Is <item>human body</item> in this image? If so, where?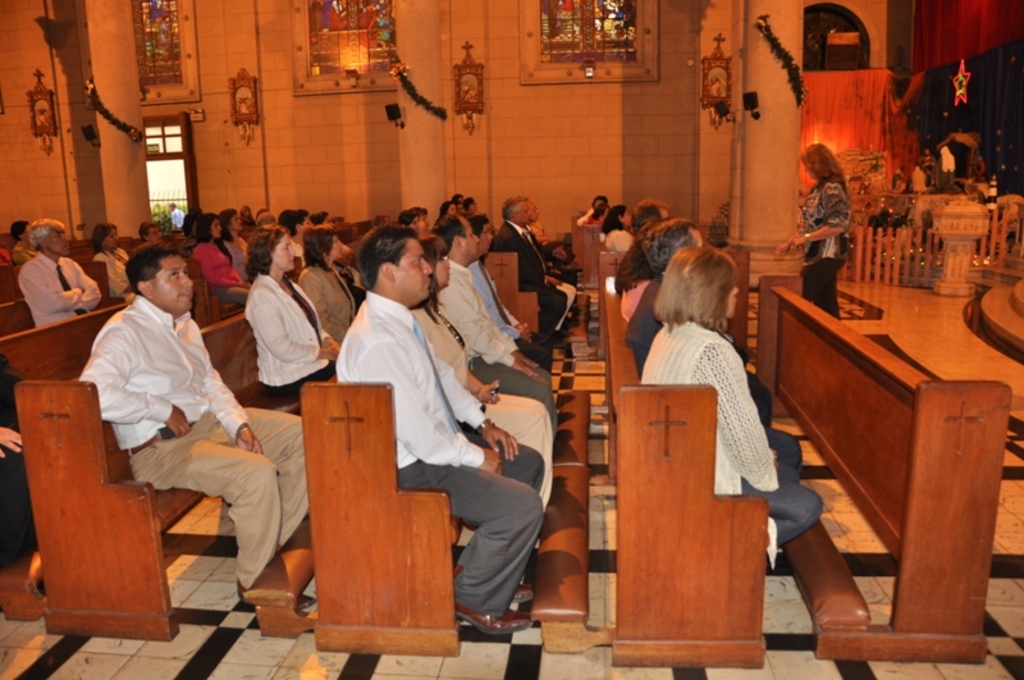
Yes, at 772:142:856:310.
